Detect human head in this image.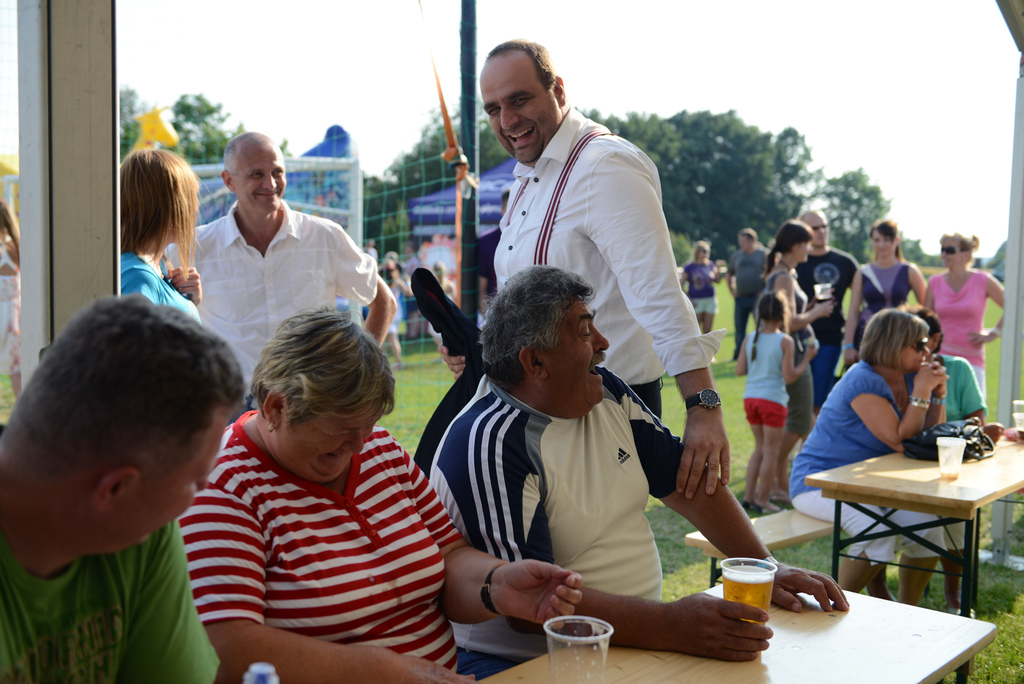
Detection: Rect(476, 268, 608, 399).
